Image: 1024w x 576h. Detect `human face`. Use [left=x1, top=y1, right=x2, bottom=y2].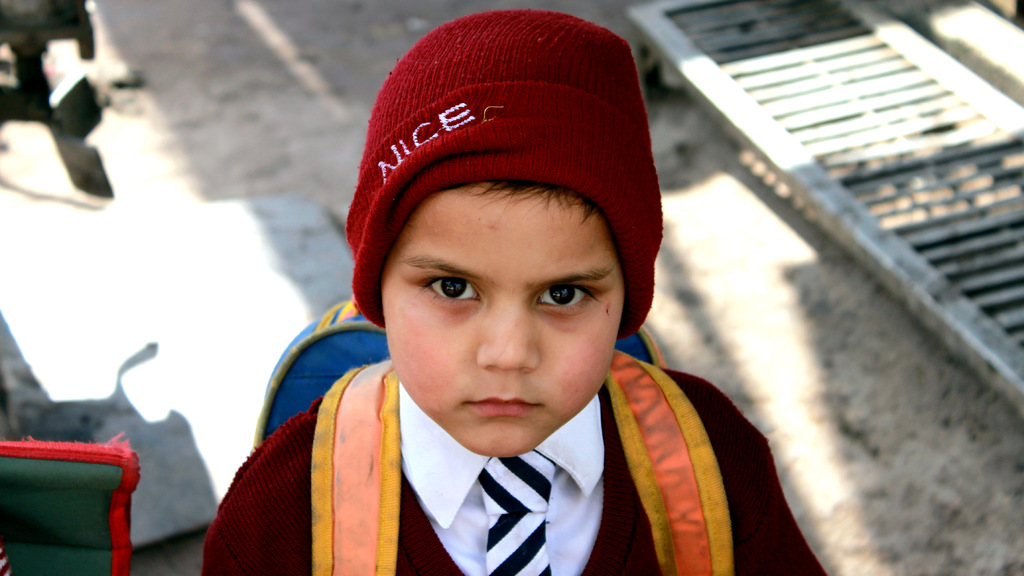
[left=376, top=196, right=631, bottom=458].
